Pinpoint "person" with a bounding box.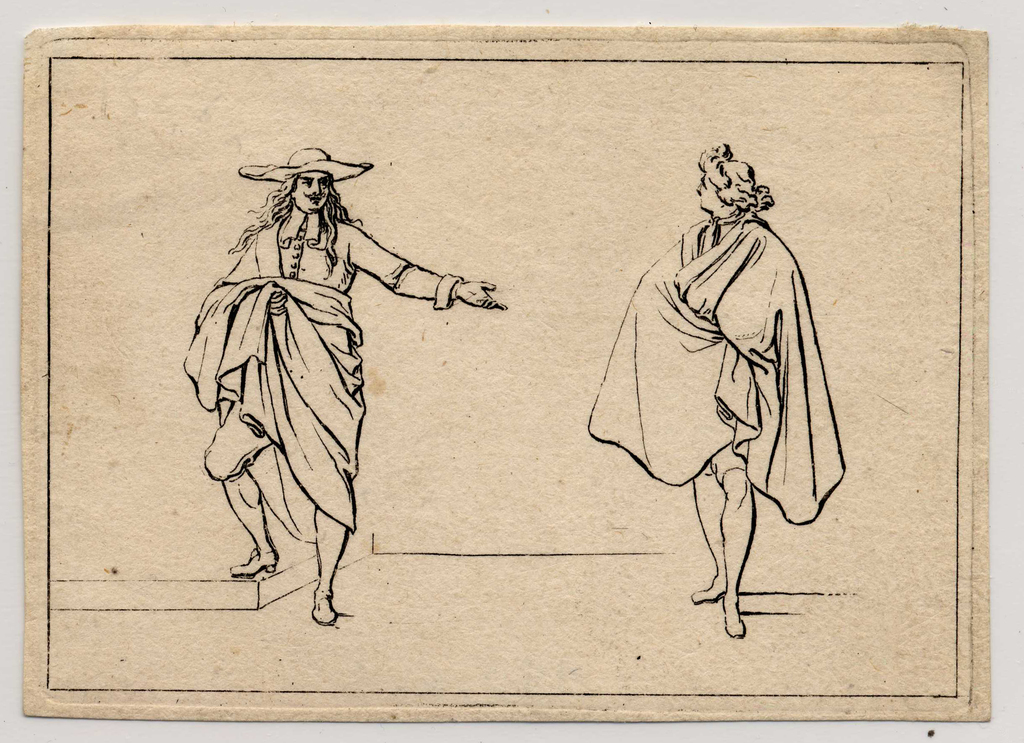
[x1=584, y1=138, x2=849, y2=643].
